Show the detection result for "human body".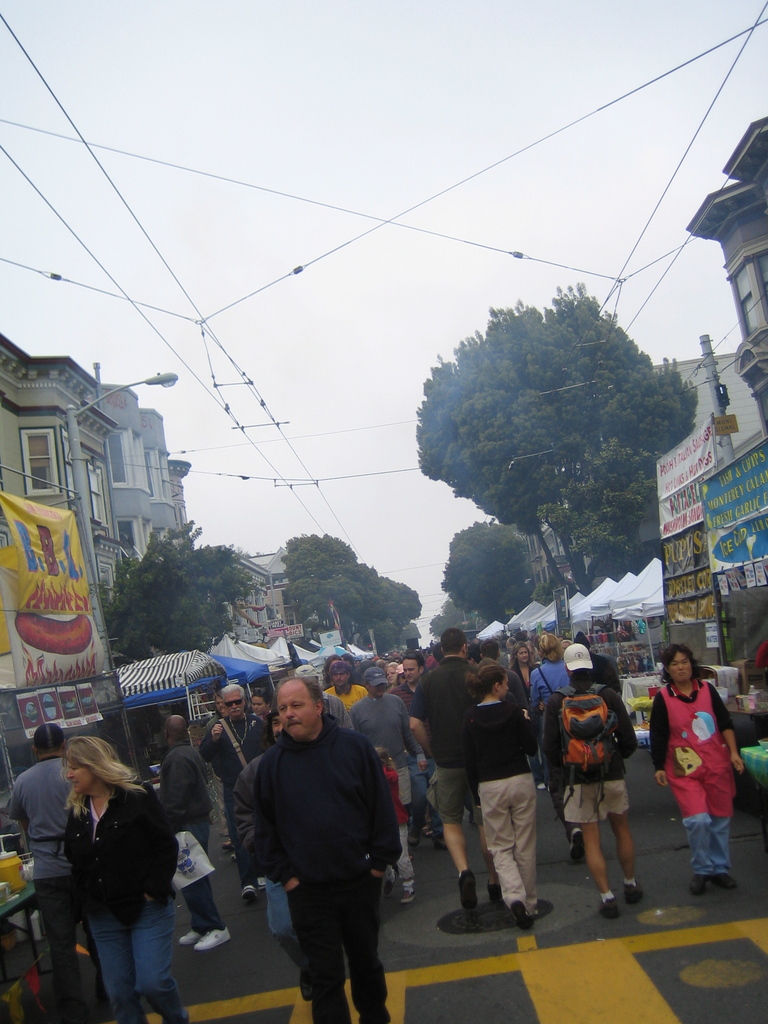
bbox=[160, 740, 230, 952].
